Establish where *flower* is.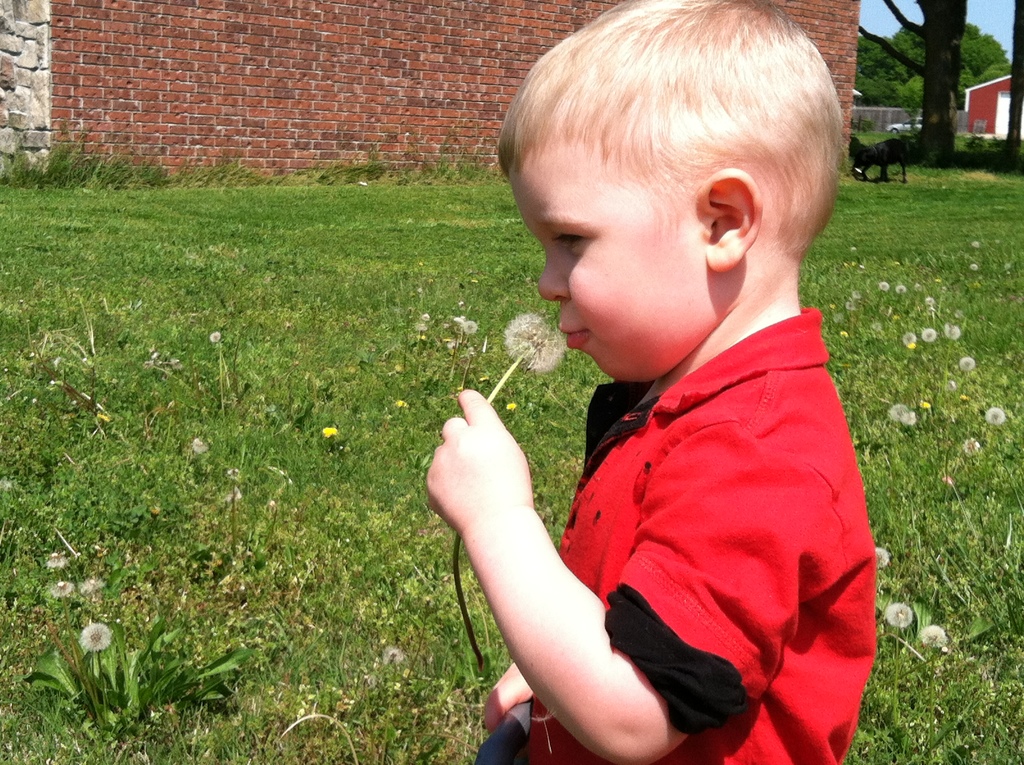
Established at (left=393, top=401, right=406, bottom=405).
